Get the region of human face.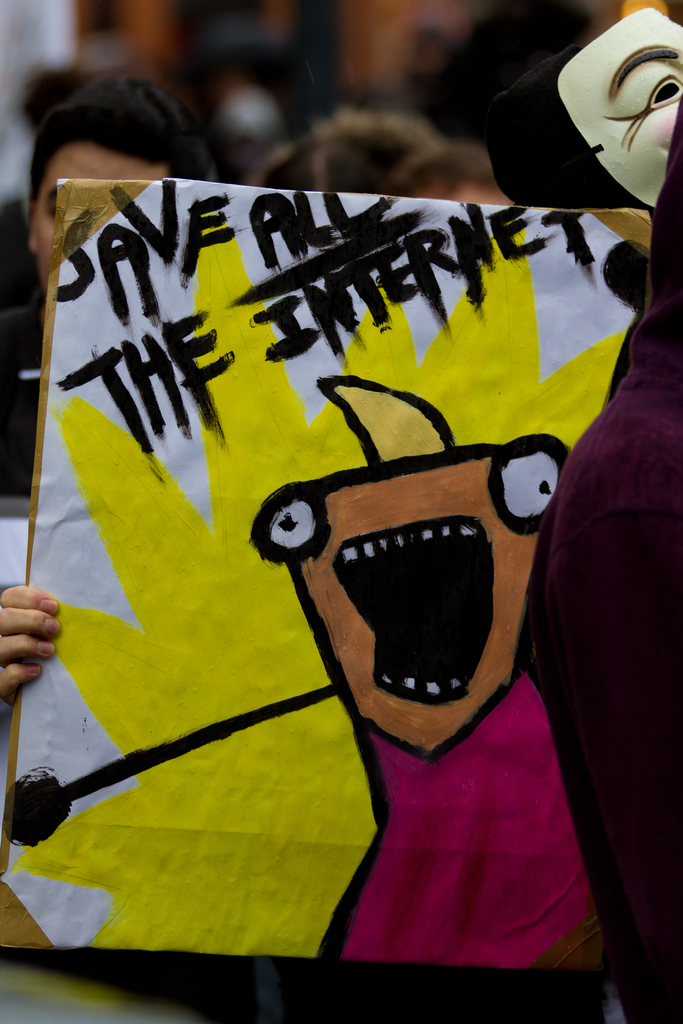
(541,0,682,218).
